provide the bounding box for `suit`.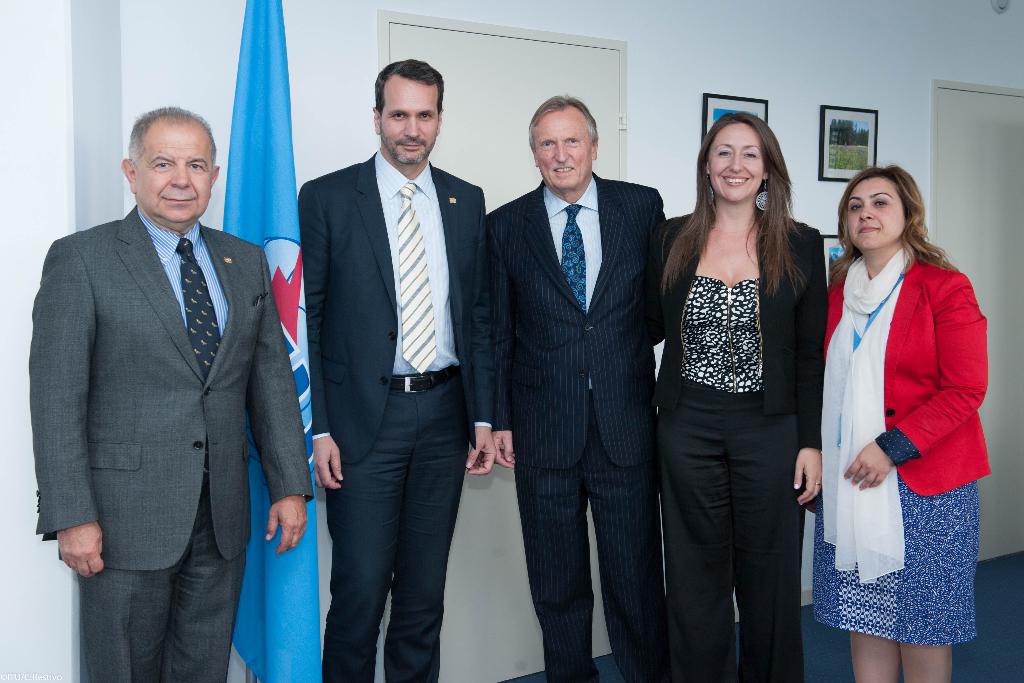
<region>659, 207, 829, 682</region>.
